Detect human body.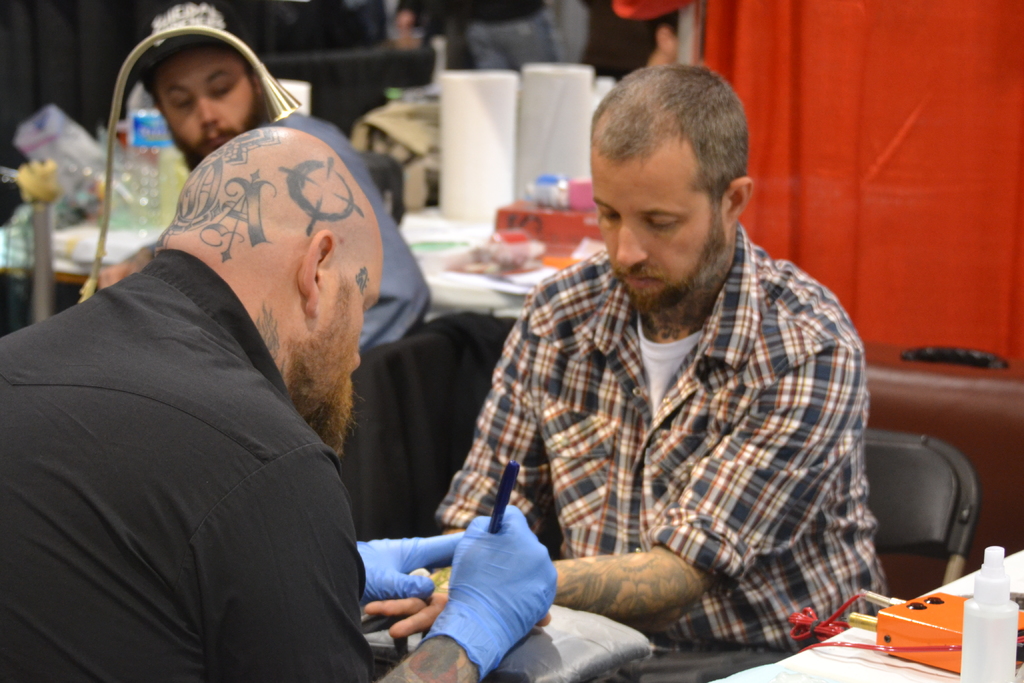
Detected at {"left": 437, "top": 99, "right": 887, "bottom": 662}.
